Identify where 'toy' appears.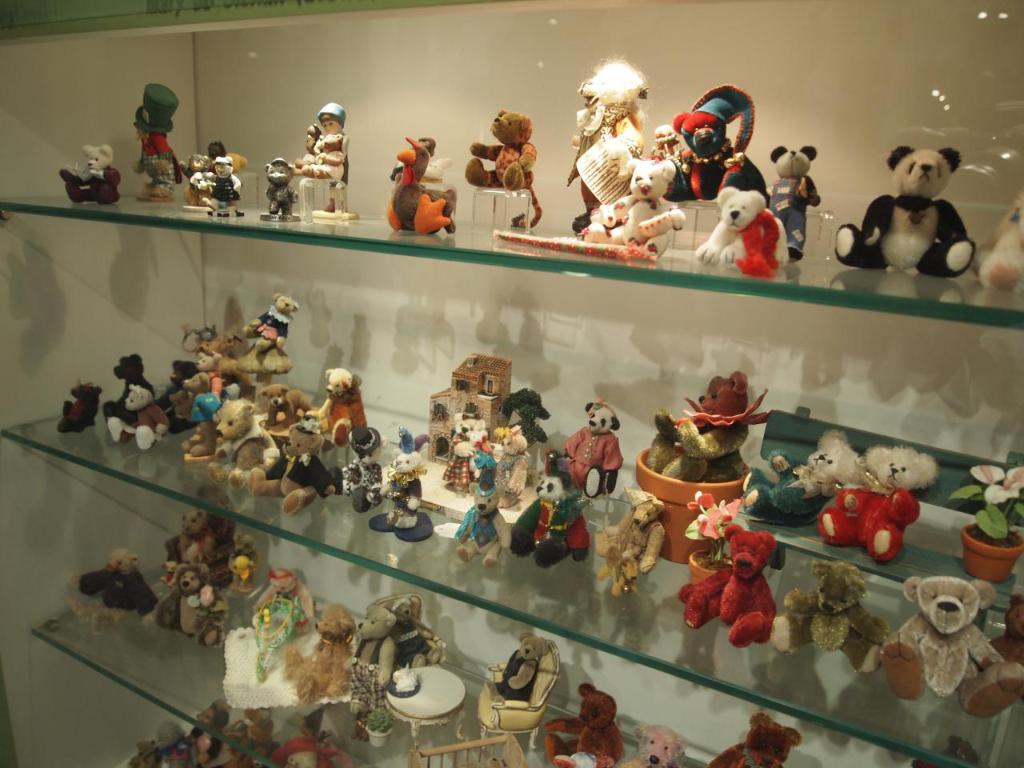
Appears at pyautogui.locateOnScreen(182, 373, 216, 462).
